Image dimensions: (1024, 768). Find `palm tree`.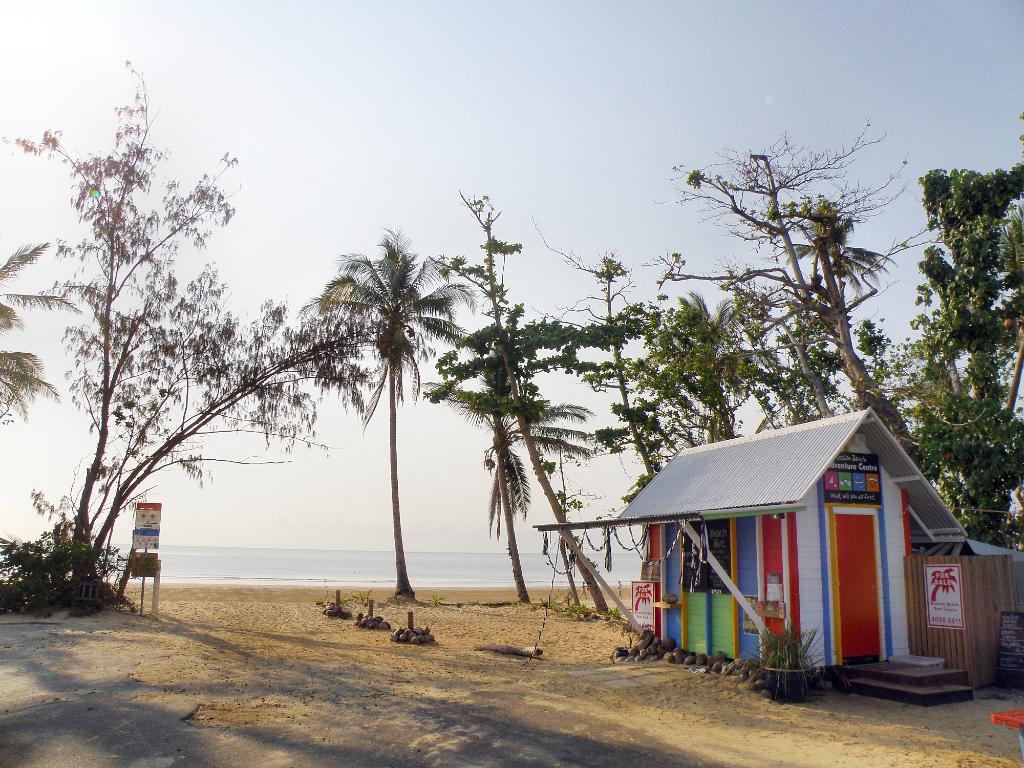
[753,275,833,394].
